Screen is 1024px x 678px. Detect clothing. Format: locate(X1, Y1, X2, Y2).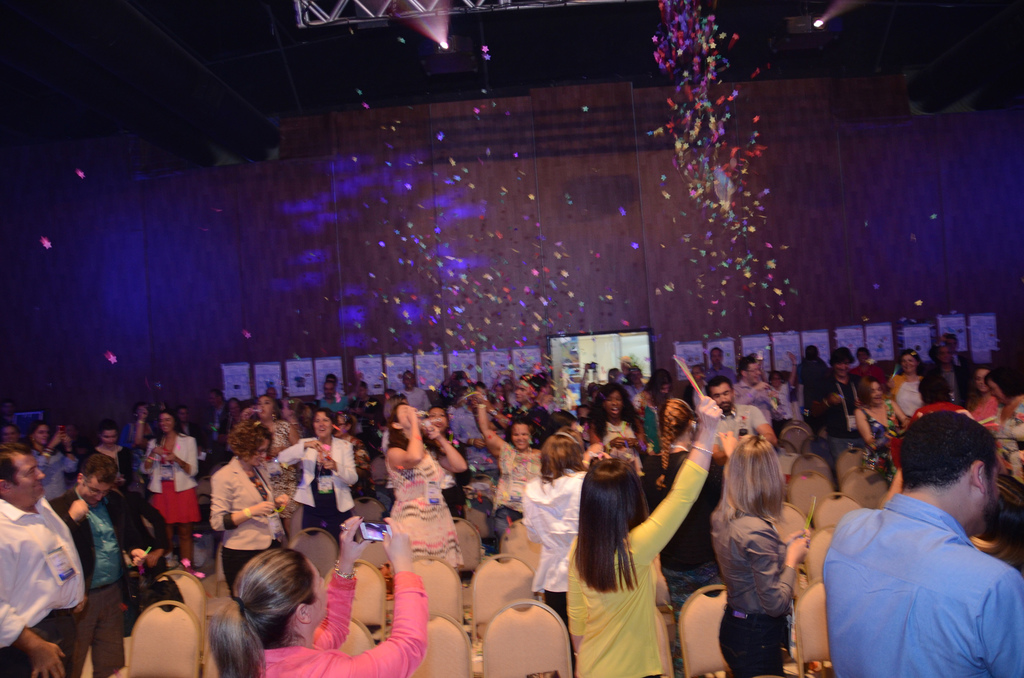
locate(735, 380, 792, 419).
